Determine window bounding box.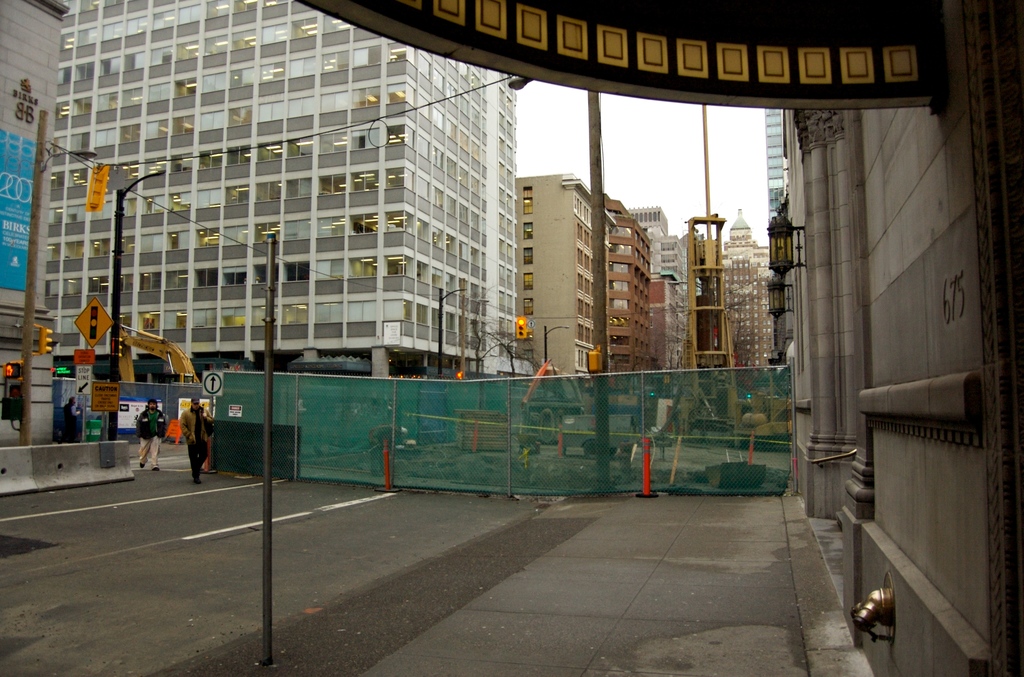
Determined: region(353, 125, 385, 146).
